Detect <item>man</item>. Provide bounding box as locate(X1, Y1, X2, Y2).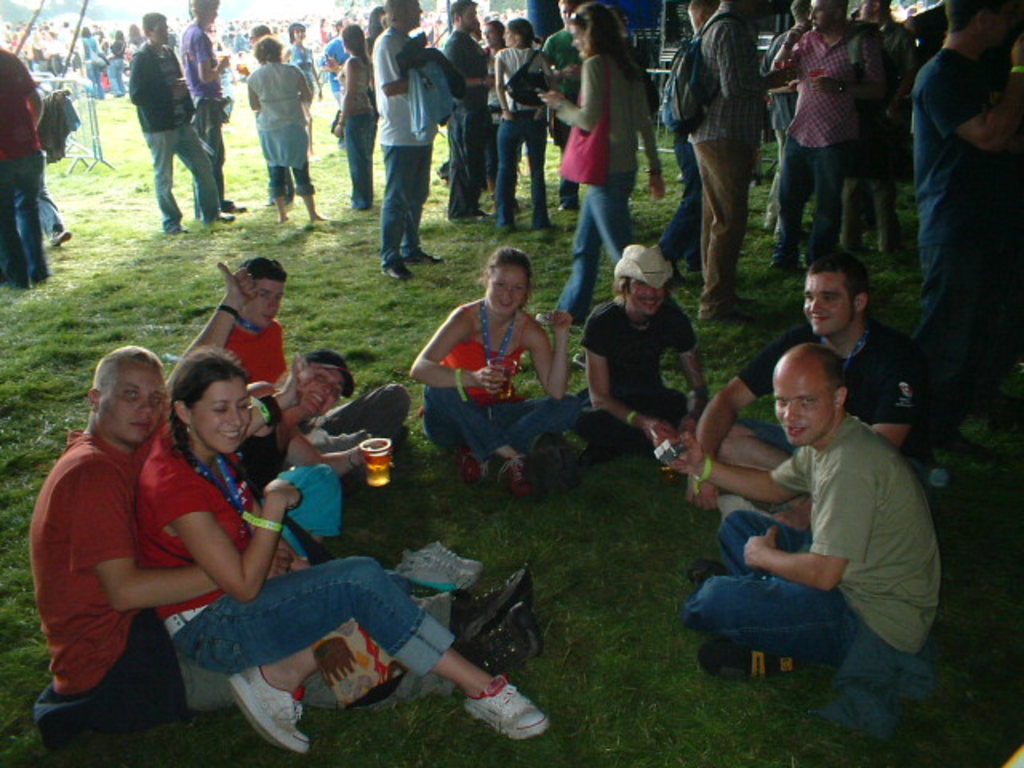
locate(690, 0, 766, 317).
